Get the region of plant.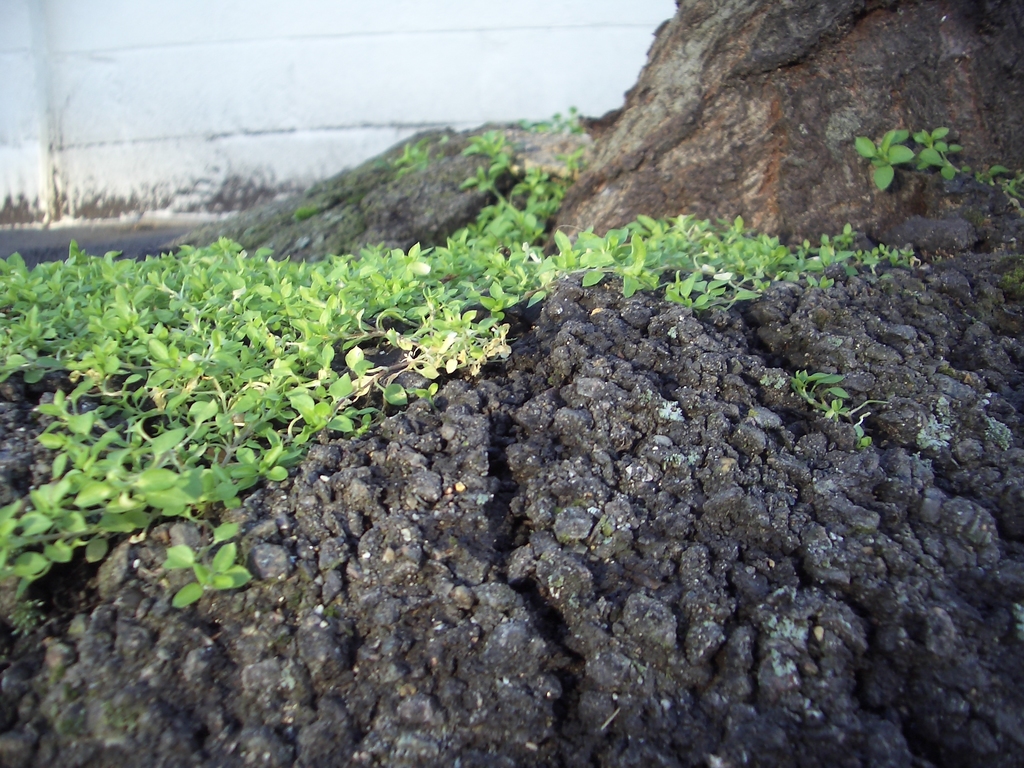
858, 123, 916, 188.
